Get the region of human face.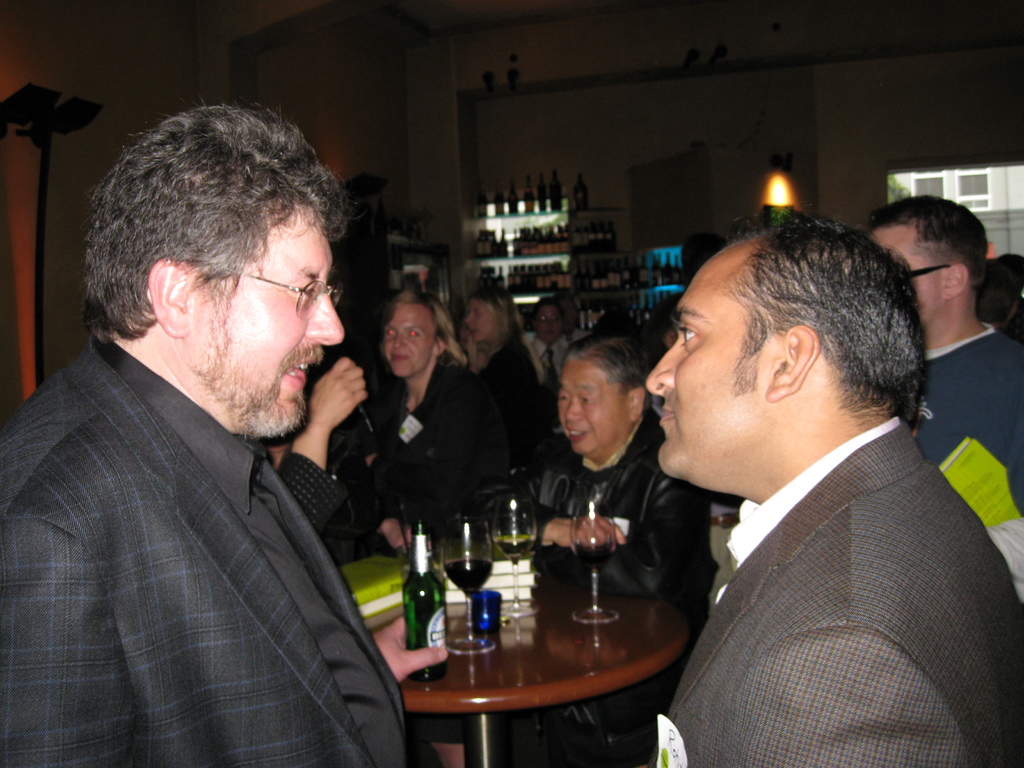
(639, 246, 783, 480).
